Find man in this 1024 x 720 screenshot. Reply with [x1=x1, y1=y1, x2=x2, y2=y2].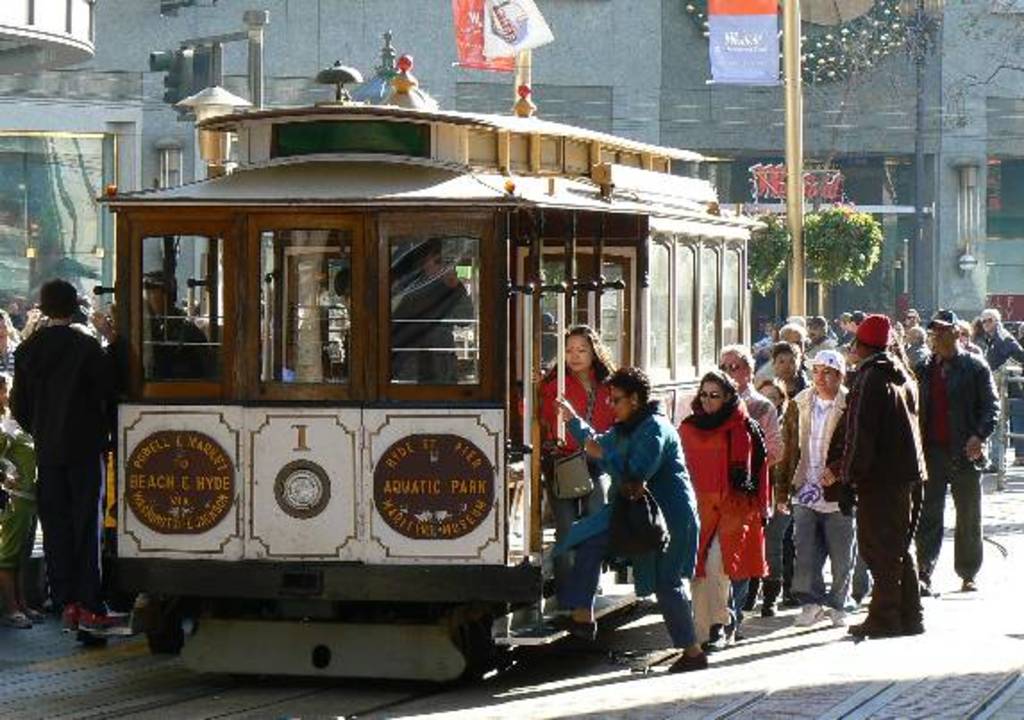
[x1=974, y1=311, x2=1022, y2=472].
